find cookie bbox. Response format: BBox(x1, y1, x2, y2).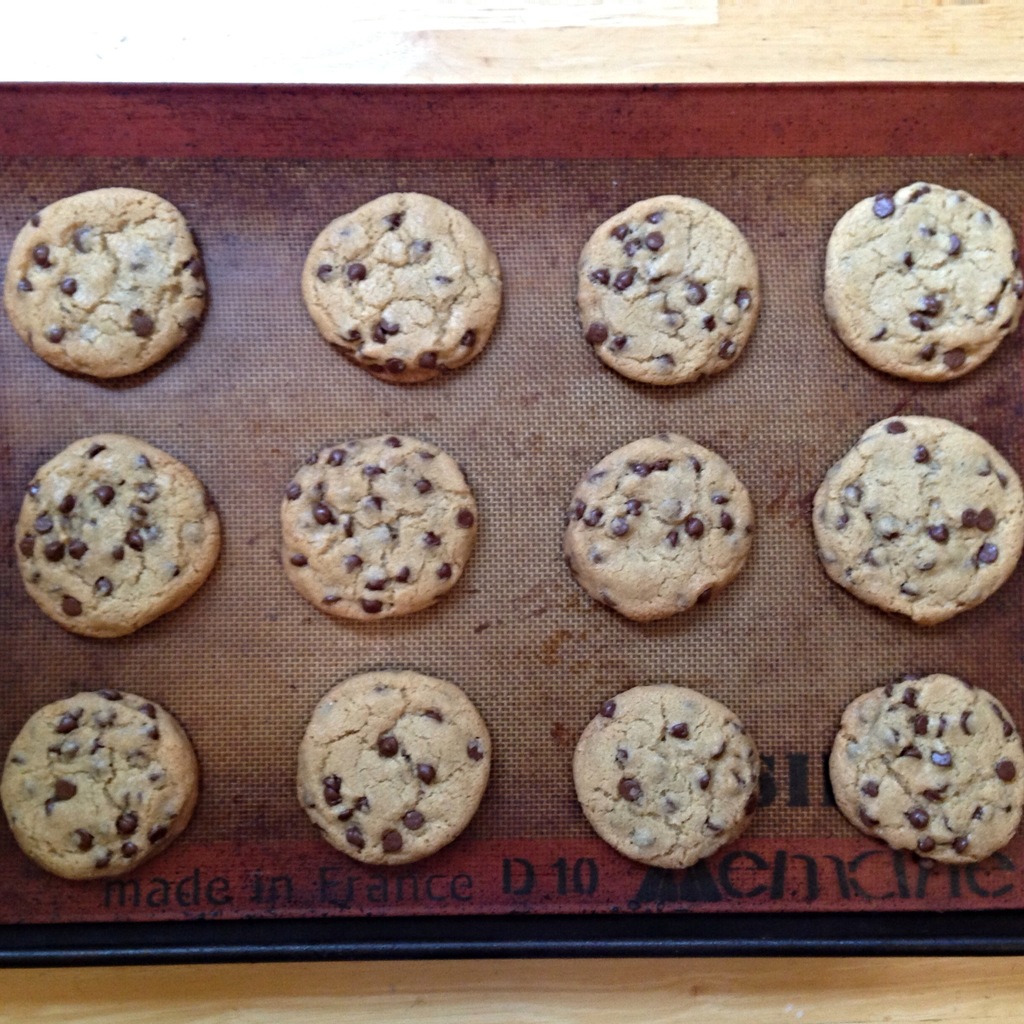
BBox(567, 680, 765, 872).
